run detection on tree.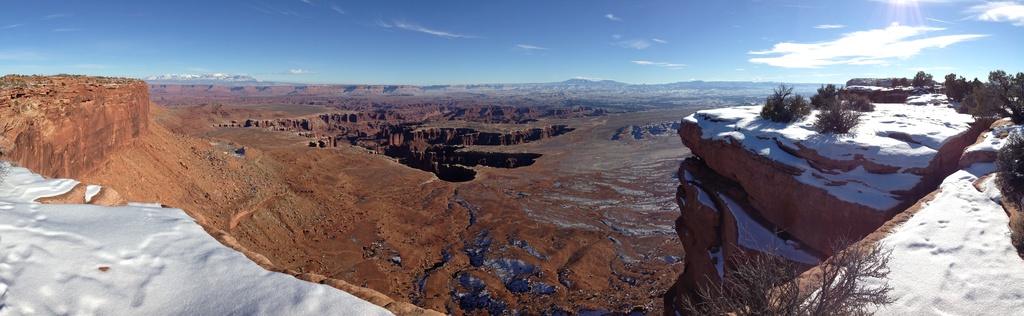
Result: (left=982, top=129, right=1023, bottom=211).
